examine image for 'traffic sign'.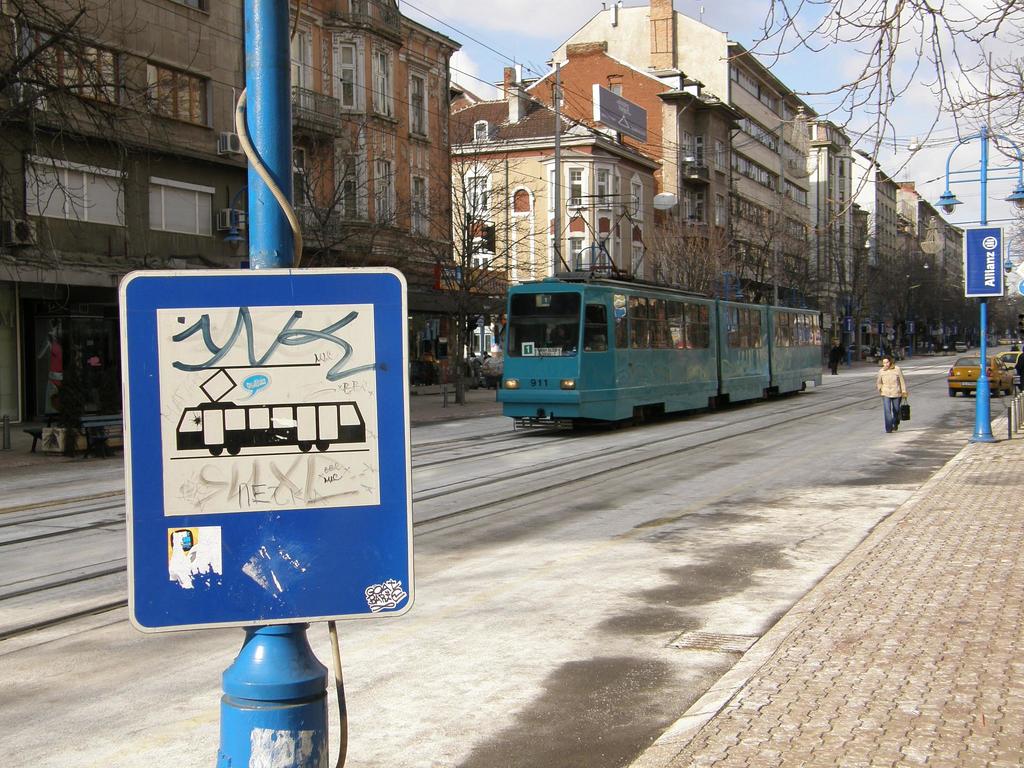
Examination result: rect(120, 262, 419, 630).
